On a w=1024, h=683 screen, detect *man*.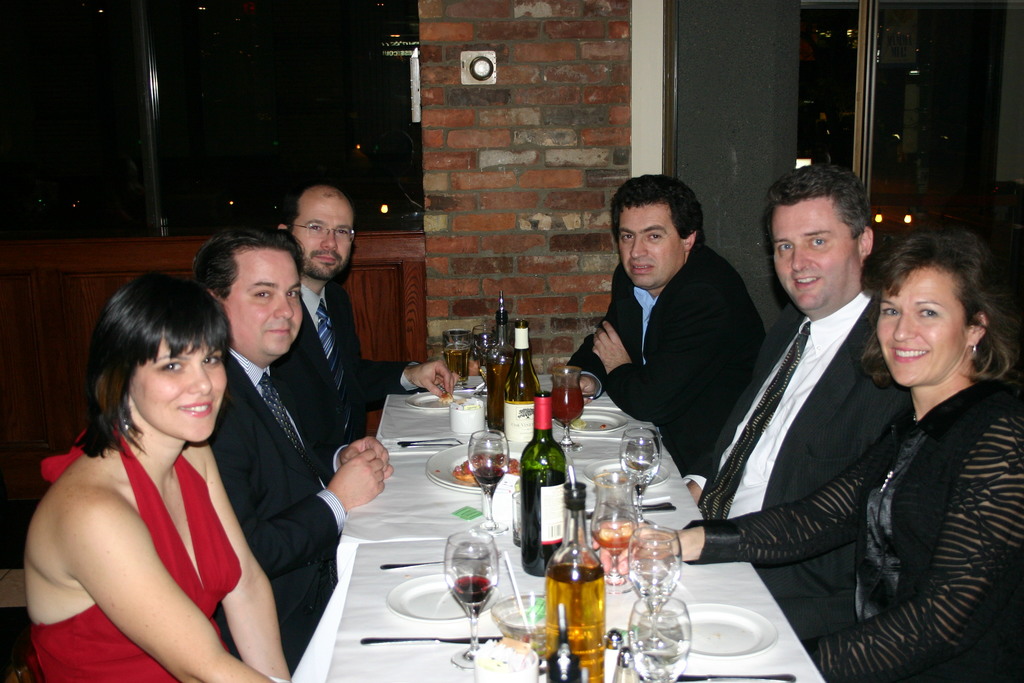
pyautogui.locateOnScreen(695, 157, 897, 626).
